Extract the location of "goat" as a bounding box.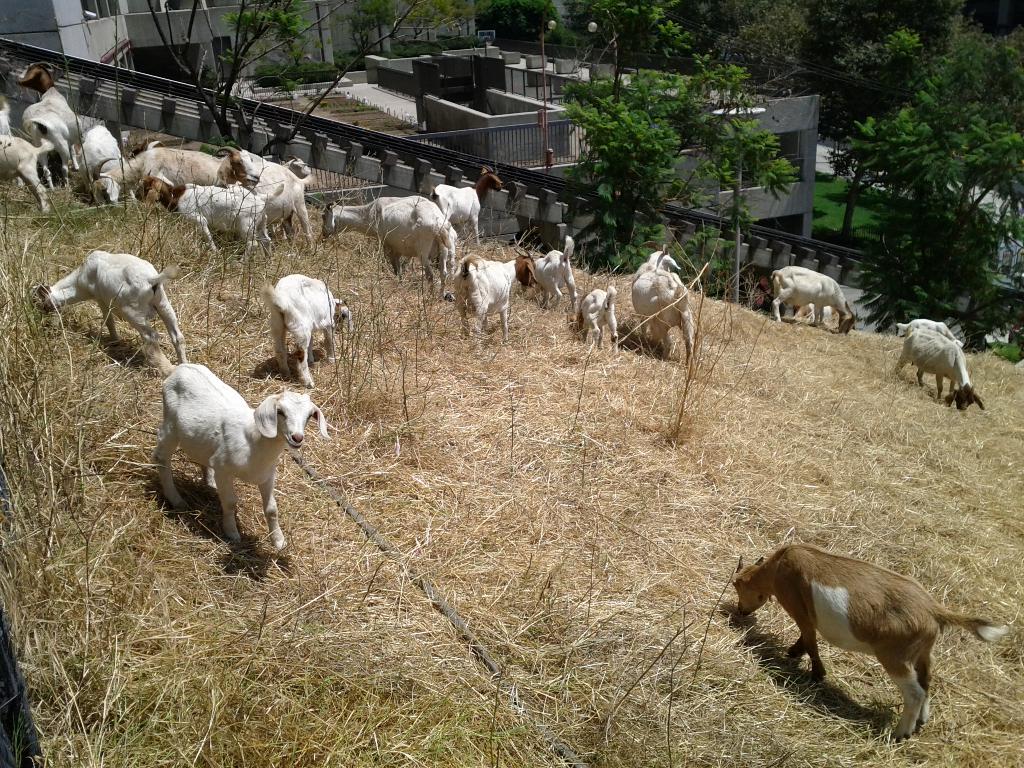
Rect(430, 164, 506, 244).
